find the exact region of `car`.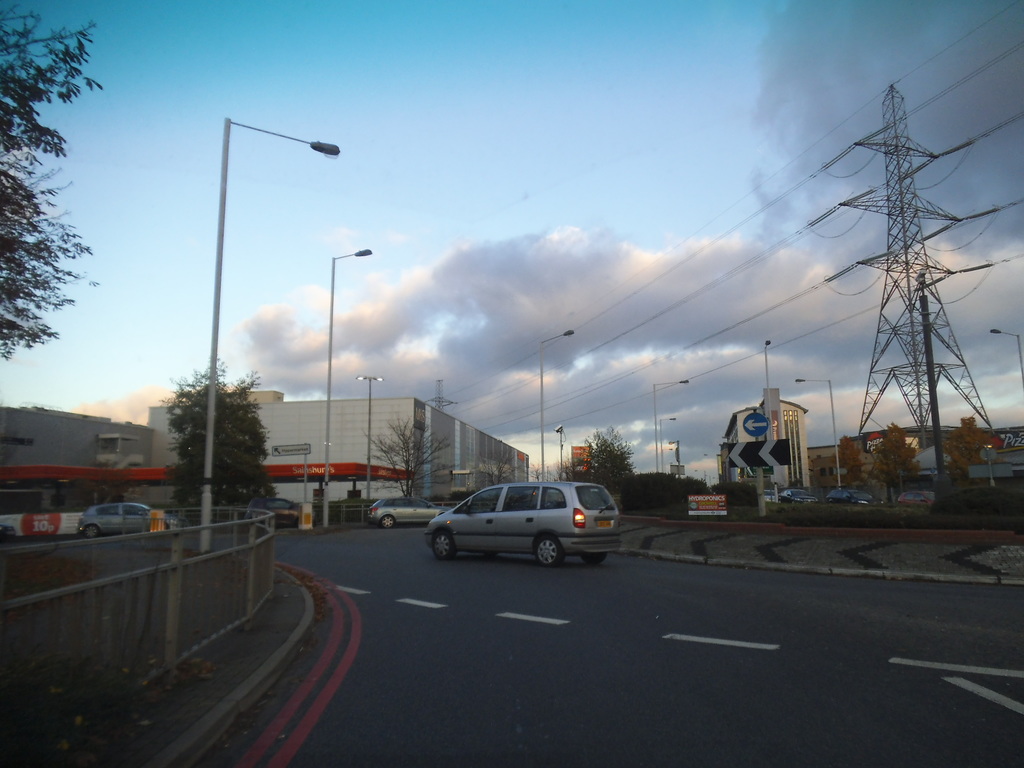
Exact region: select_region(78, 503, 184, 544).
